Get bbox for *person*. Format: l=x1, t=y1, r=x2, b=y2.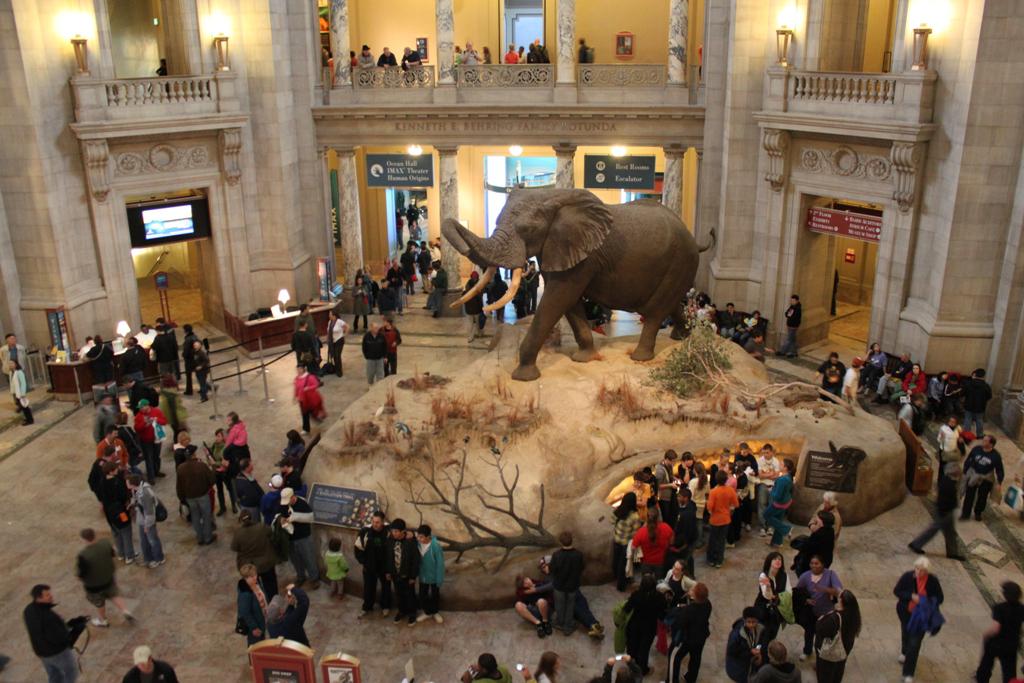
l=285, t=314, r=322, b=362.
